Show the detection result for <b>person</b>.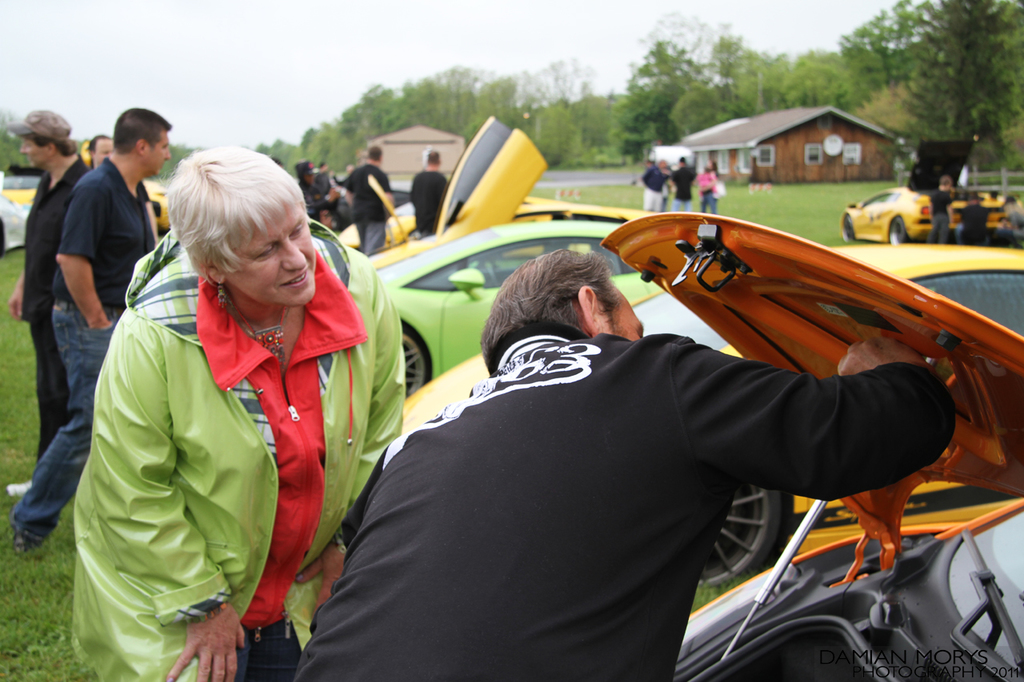
bbox=(286, 249, 956, 681).
